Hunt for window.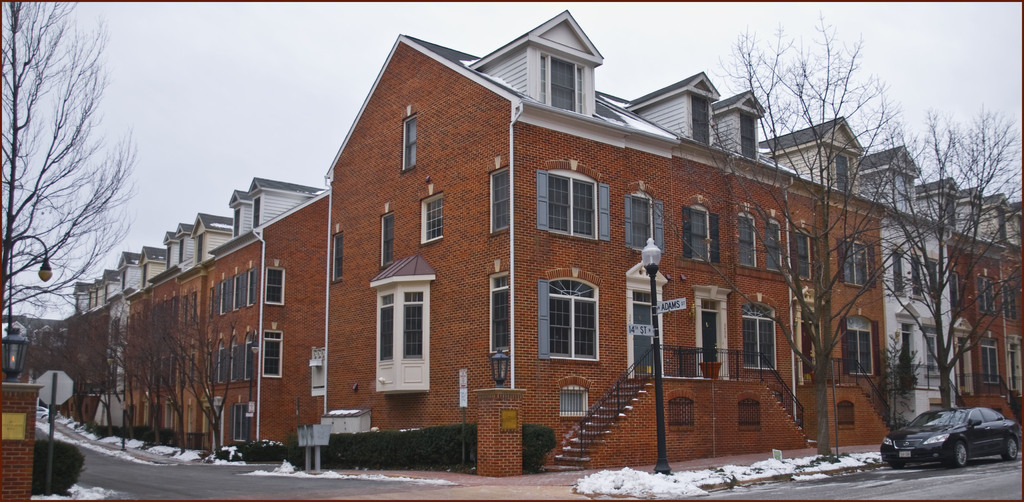
Hunted down at l=976, t=336, r=1002, b=385.
